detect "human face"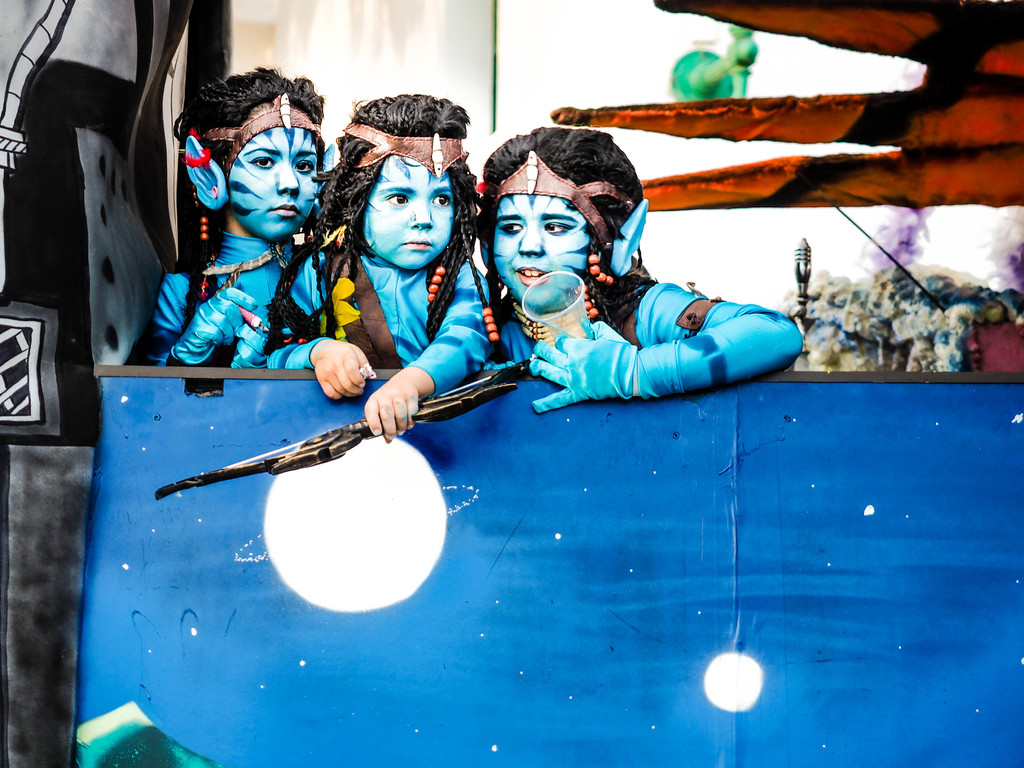
229 127 320 238
